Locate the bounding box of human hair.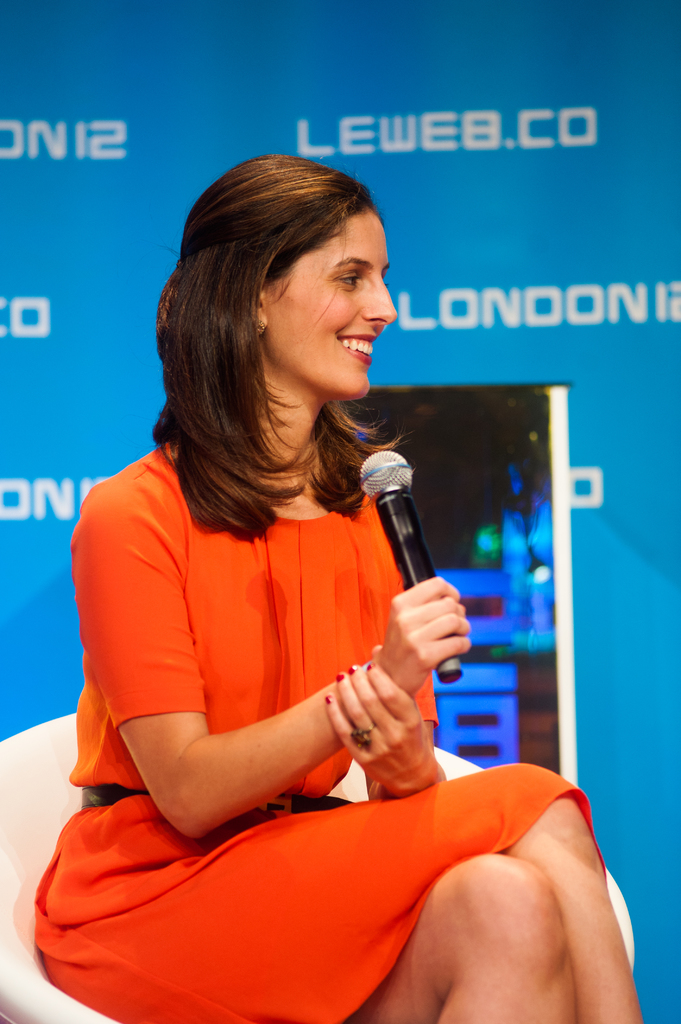
Bounding box: rect(166, 156, 412, 492).
